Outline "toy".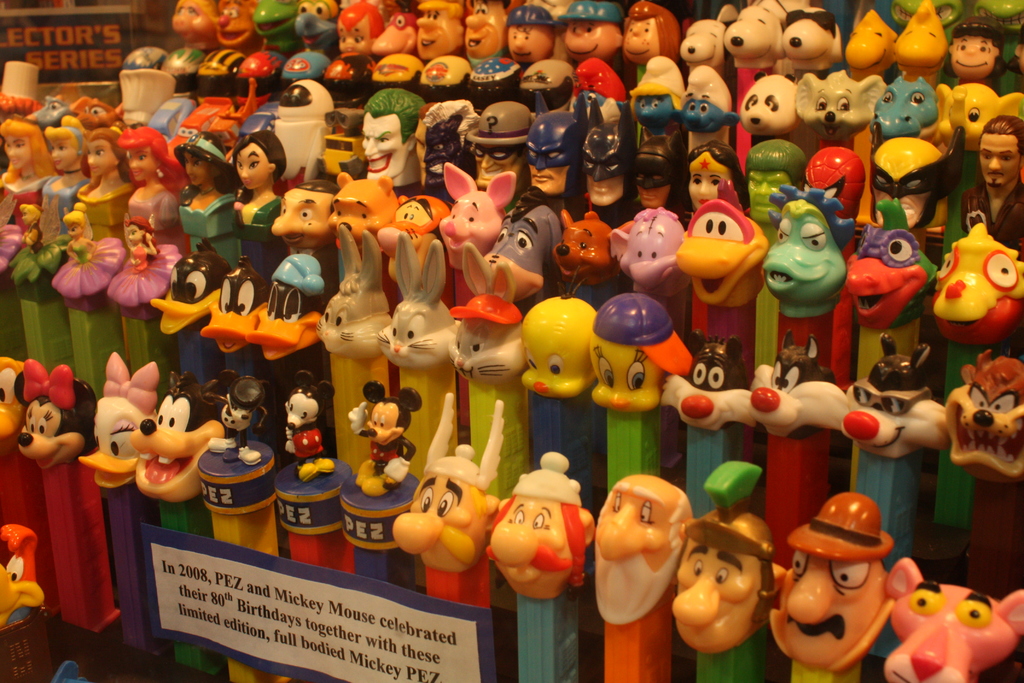
Outline: {"x1": 143, "y1": 94, "x2": 198, "y2": 145}.
